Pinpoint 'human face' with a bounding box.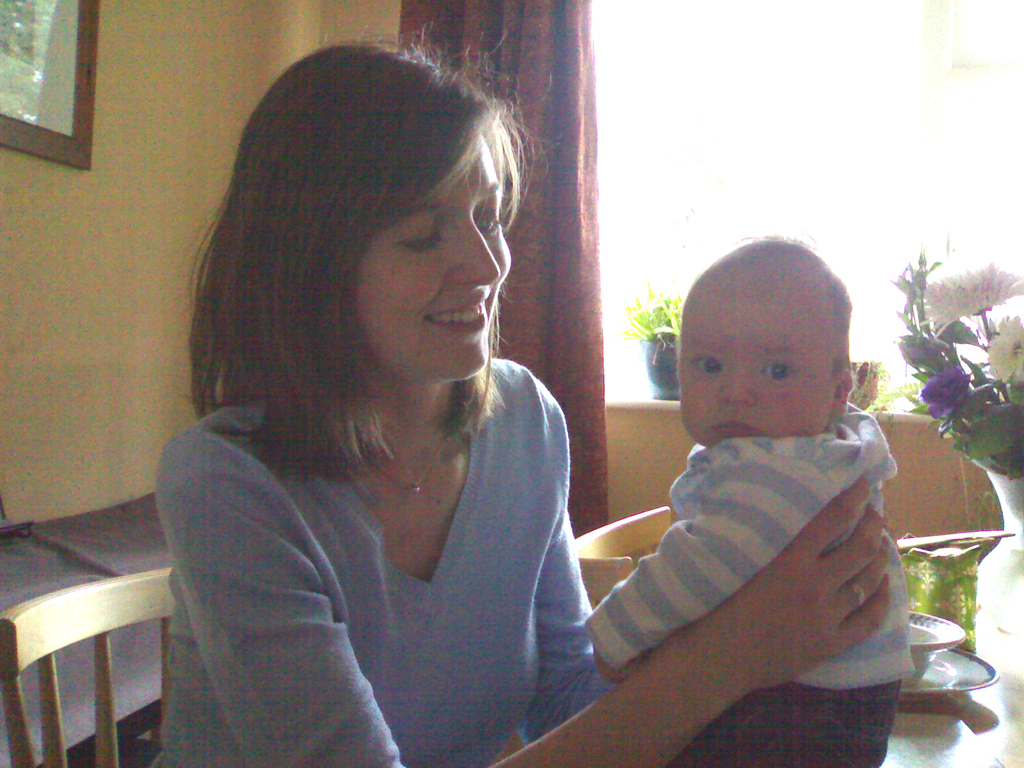
{"left": 678, "top": 298, "right": 832, "bottom": 451}.
